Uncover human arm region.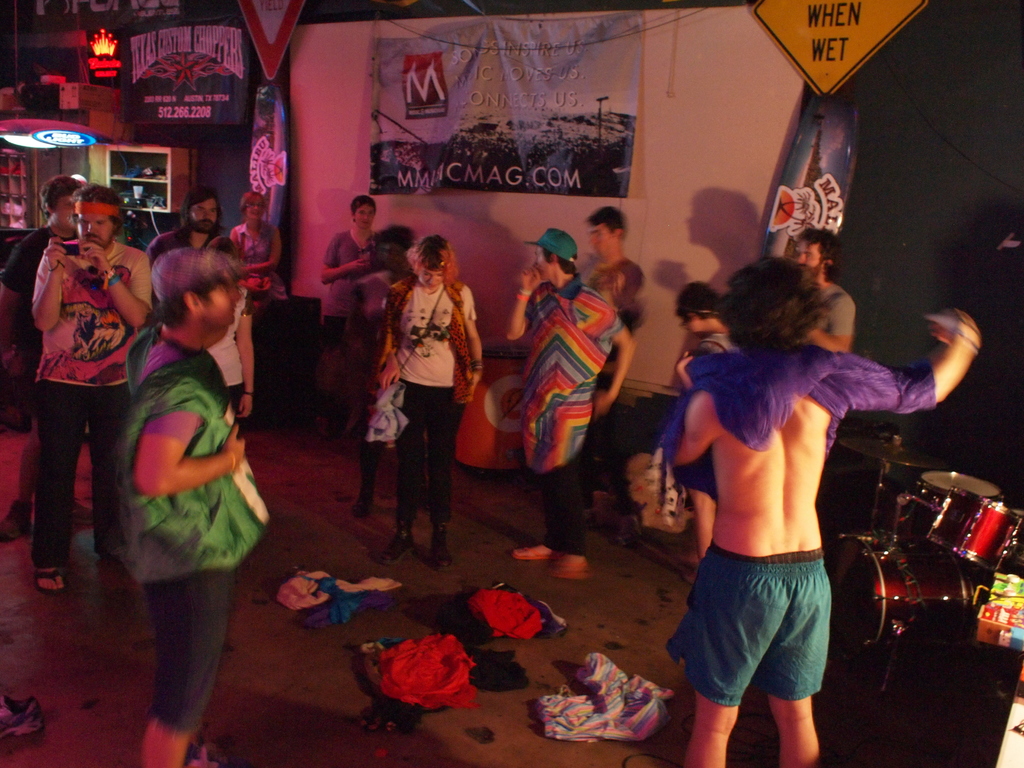
Uncovered: 504, 268, 542, 342.
